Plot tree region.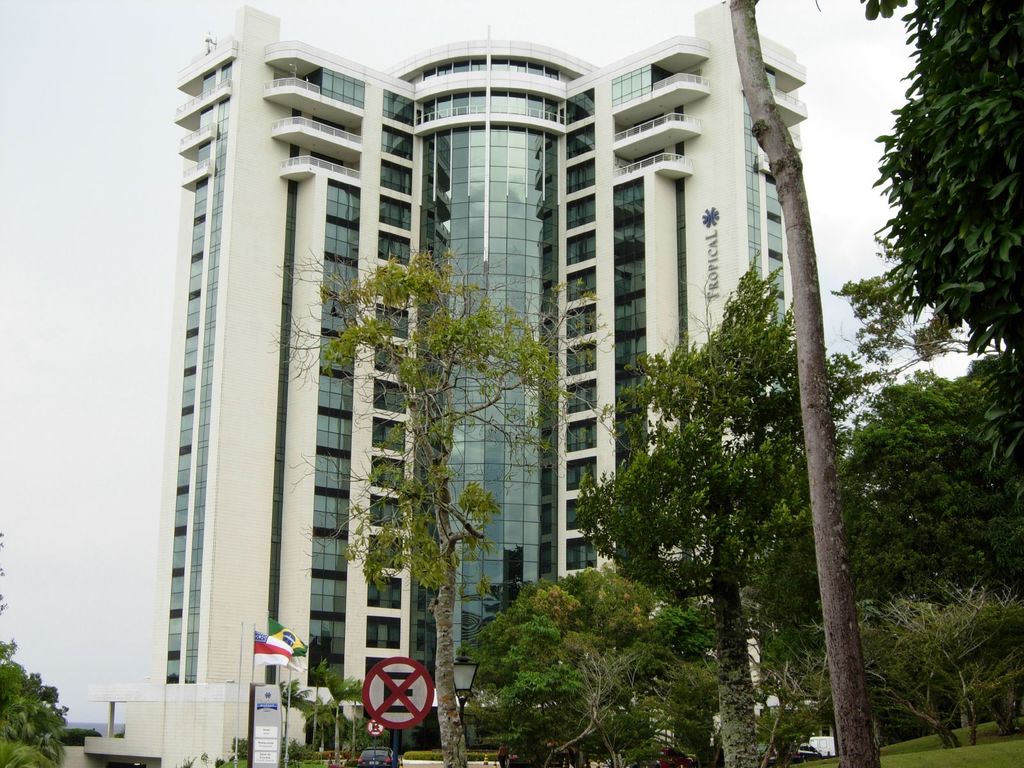
Plotted at [836,0,1020,410].
